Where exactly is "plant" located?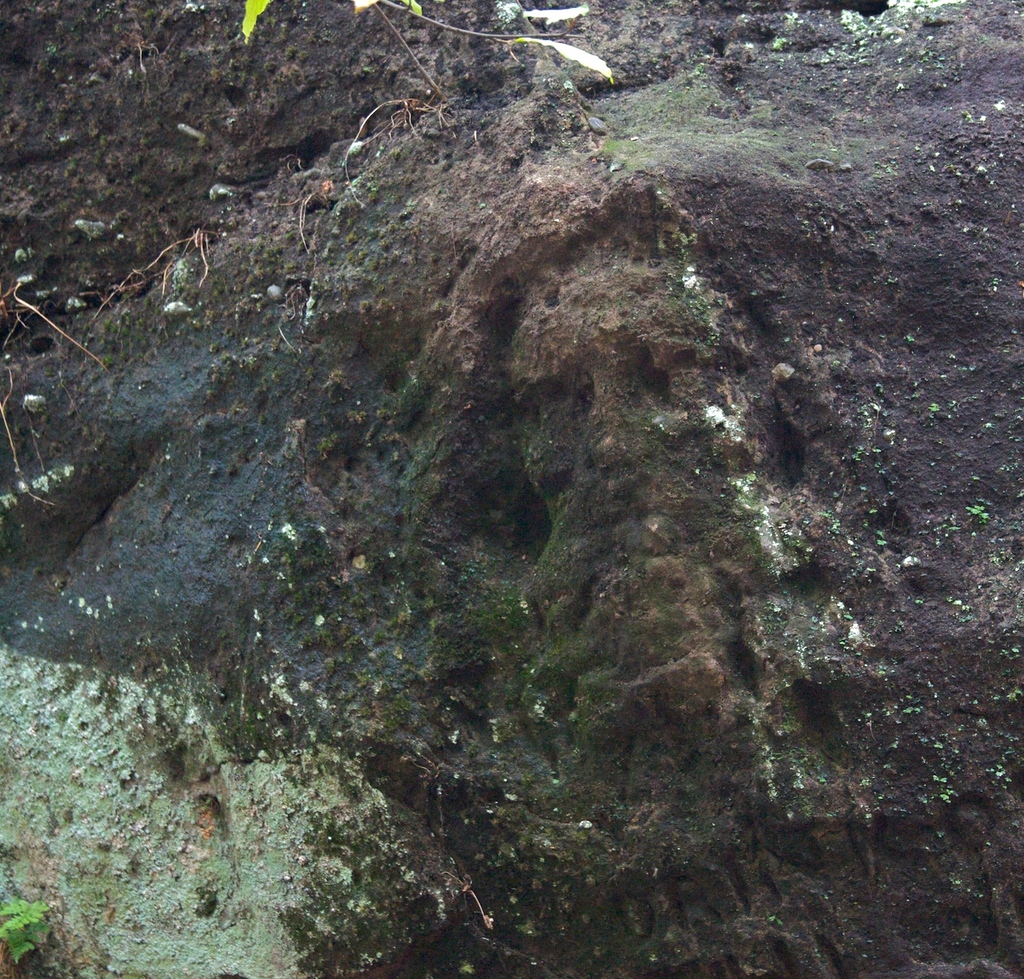
Its bounding box is bbox=[964, 502, 997, 525].
